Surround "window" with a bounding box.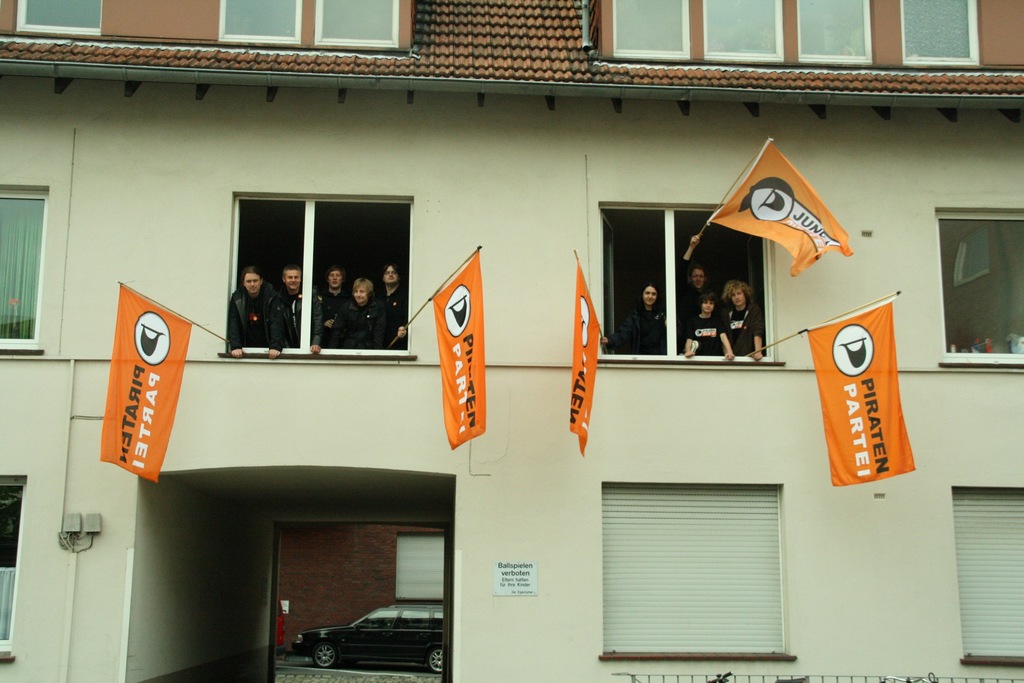
(897,0,975,72).
